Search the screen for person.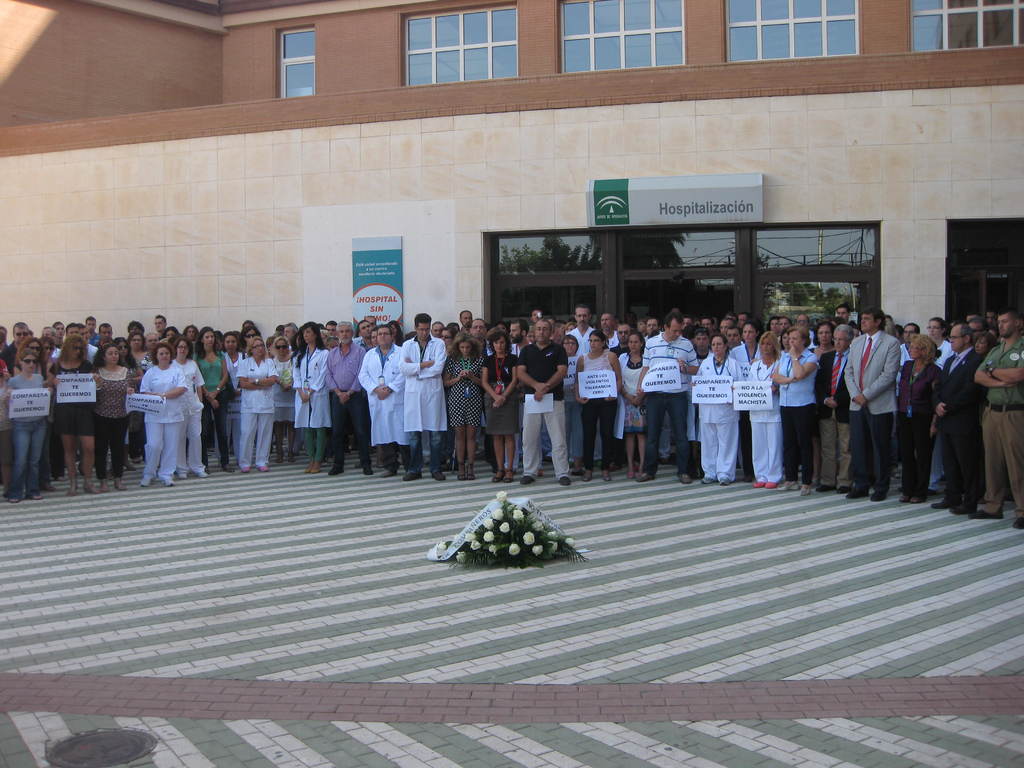
Found at [53, 318, 69, 346].
